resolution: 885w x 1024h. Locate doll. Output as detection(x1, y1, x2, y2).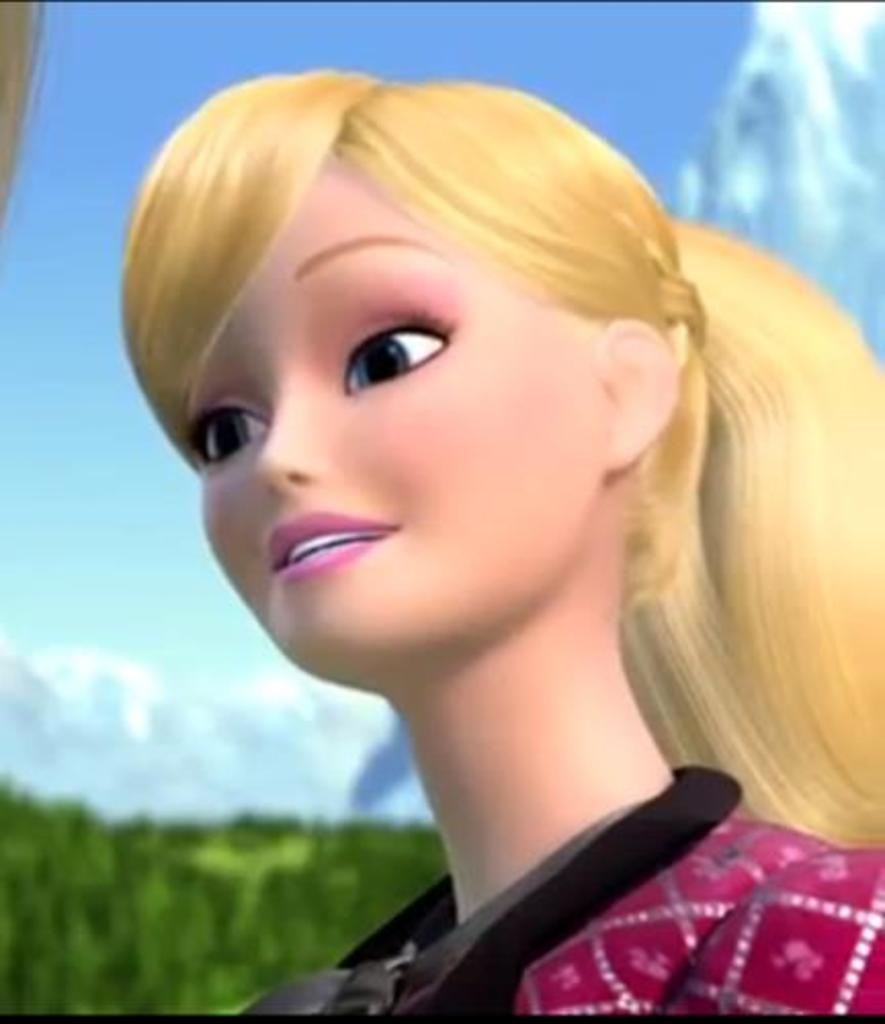
detection(76, 27, 875, 1022).
